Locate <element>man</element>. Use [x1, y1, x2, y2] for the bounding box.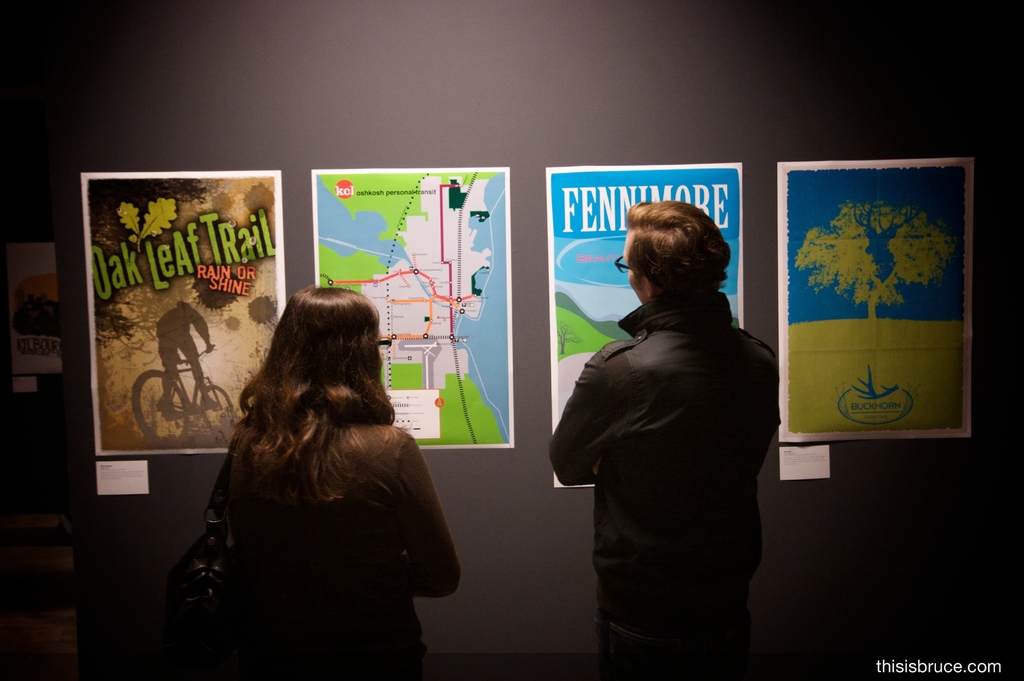
[544, 192, 797, 674].
